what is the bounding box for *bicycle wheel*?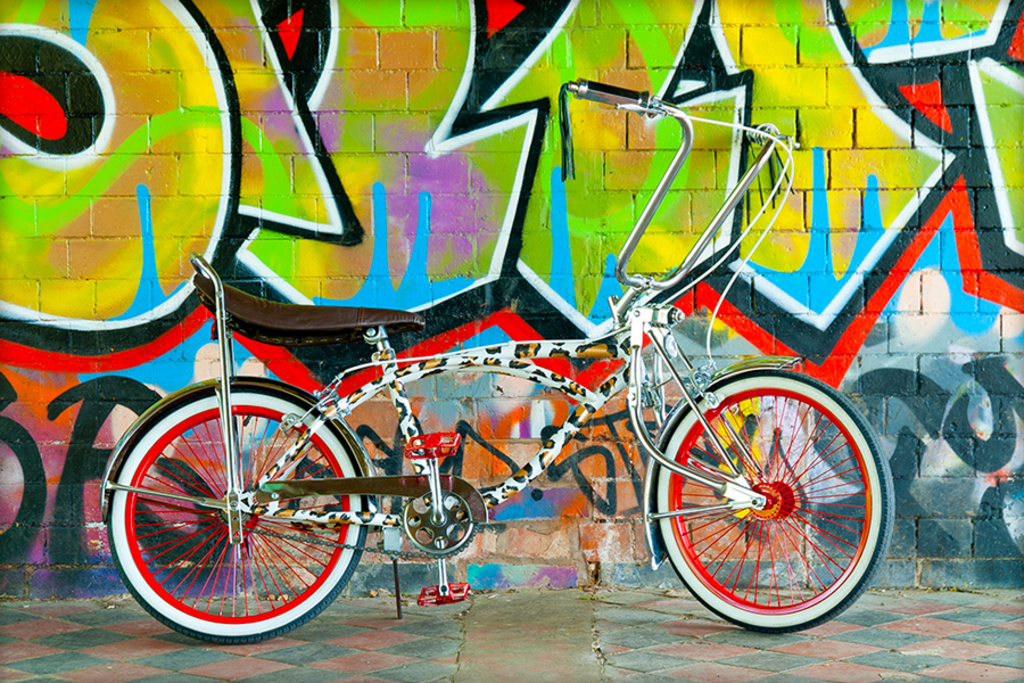
<box>654,365,897,634</box>.
